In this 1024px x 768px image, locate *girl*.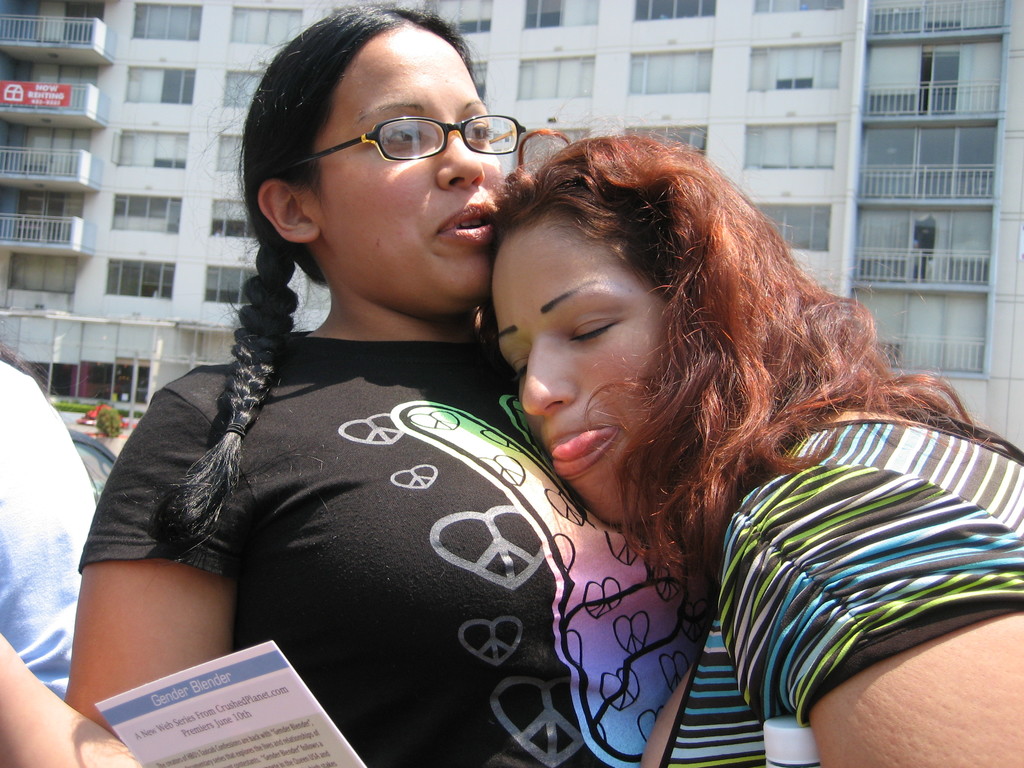
Bounding box: Rect(0, 5, 700, 767).
